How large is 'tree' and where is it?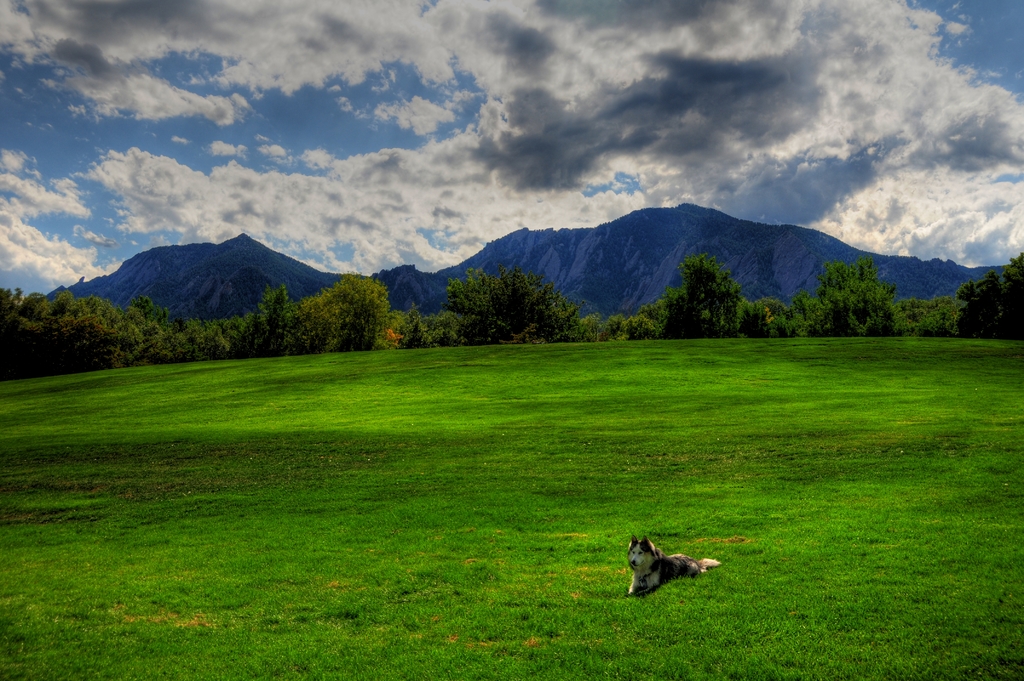
Bounding box: [670, 253, 758, 346].
